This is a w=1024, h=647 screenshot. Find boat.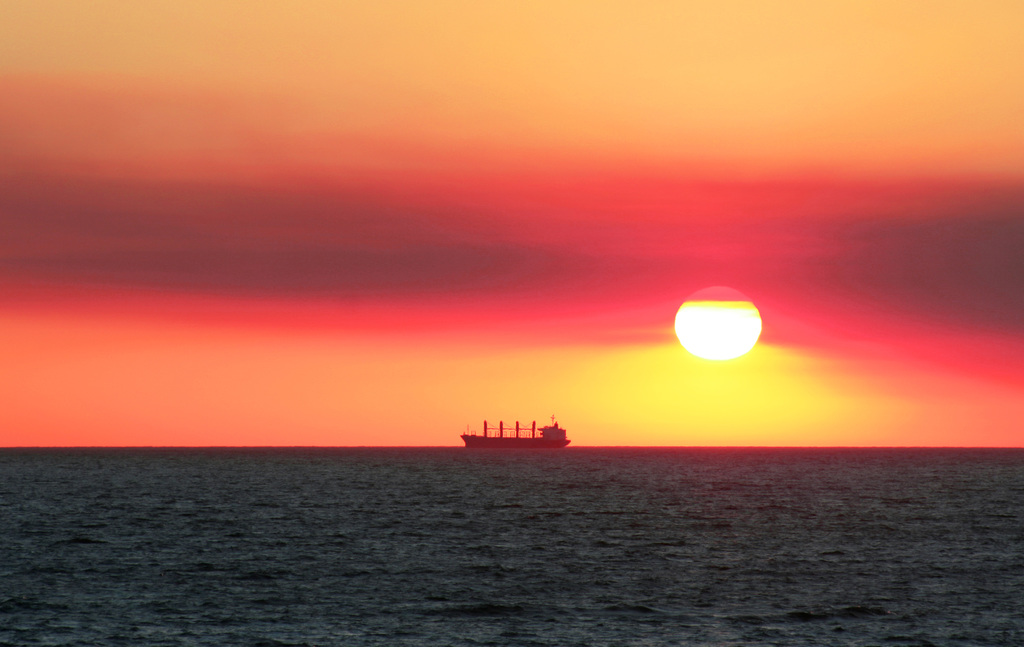
Bounding box: {"x1": 458, "y1": 415, "x2": 589, "y2": 459}.
